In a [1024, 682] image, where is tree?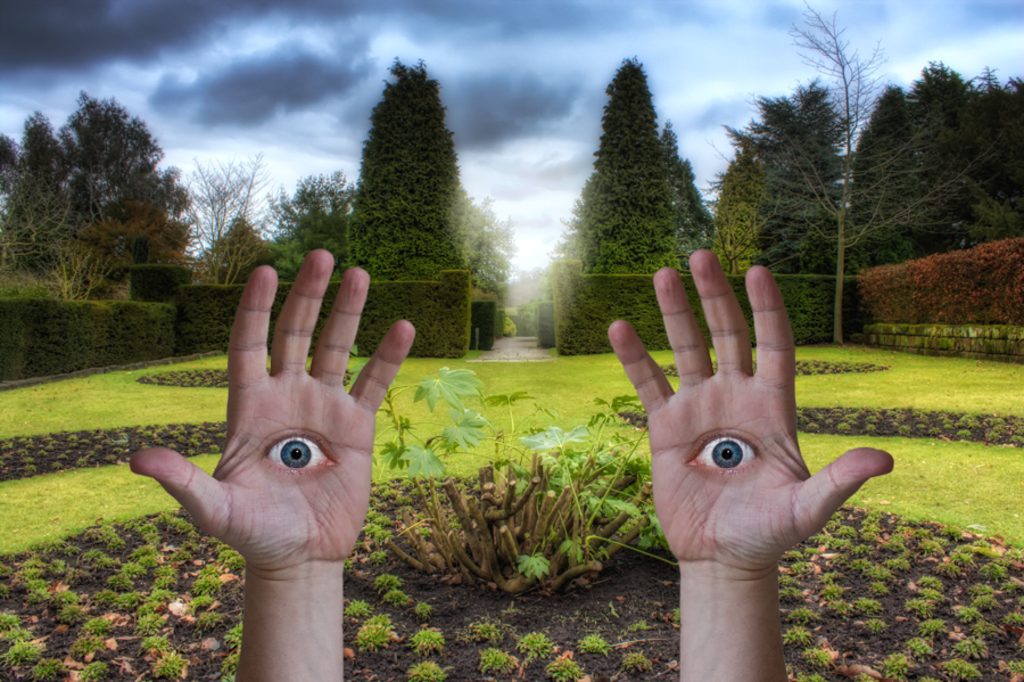
detection(569, 50, 712, 274).
